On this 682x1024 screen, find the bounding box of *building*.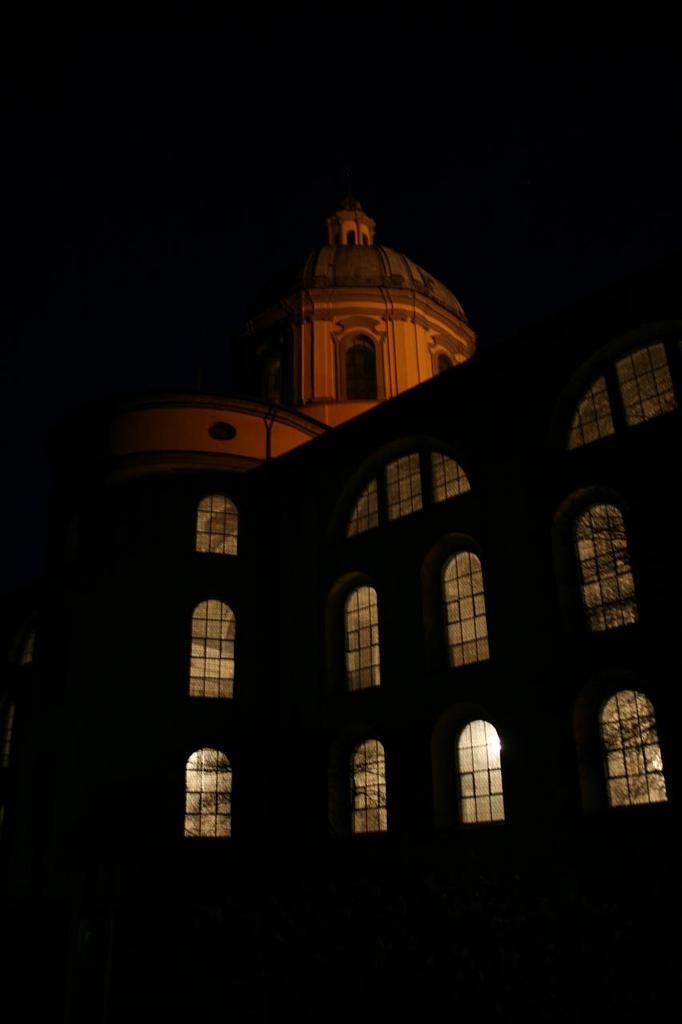
Bounding box: box(14, 207, 681, 942).
